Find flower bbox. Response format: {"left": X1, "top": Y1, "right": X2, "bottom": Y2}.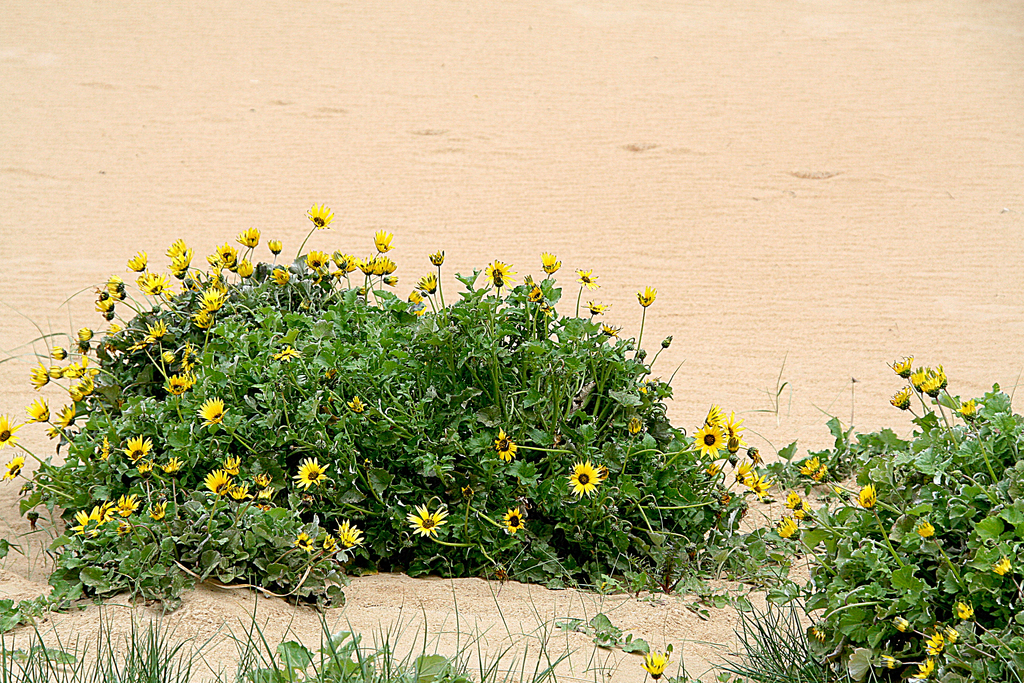
{"left": 484, "top": 259, "right": 515, "bottom": 286}.
